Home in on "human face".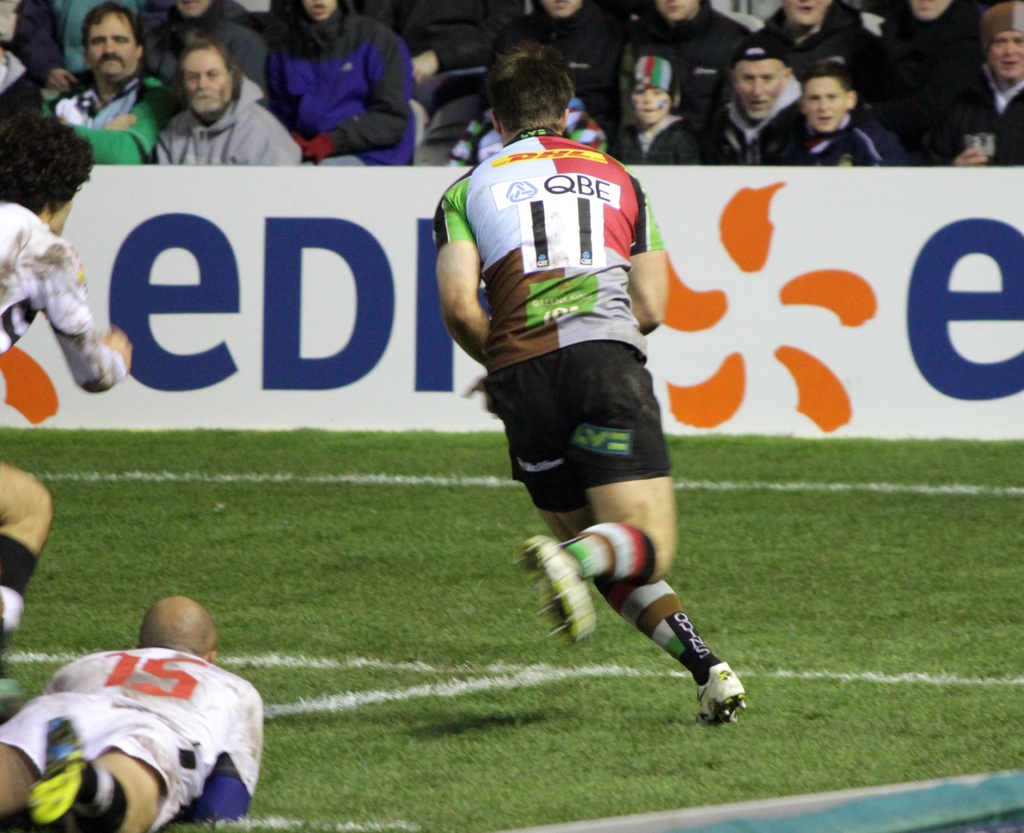
Homed in at detection(988, 32, 1023, 83).
